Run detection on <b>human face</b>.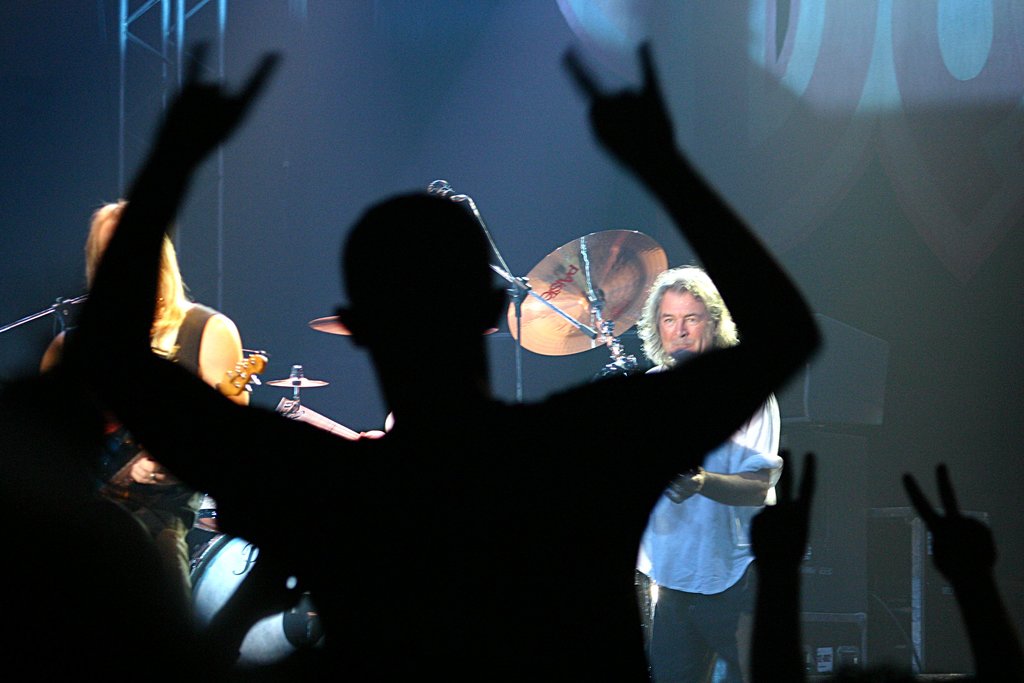
Result: (159, 268, 173, 324).
